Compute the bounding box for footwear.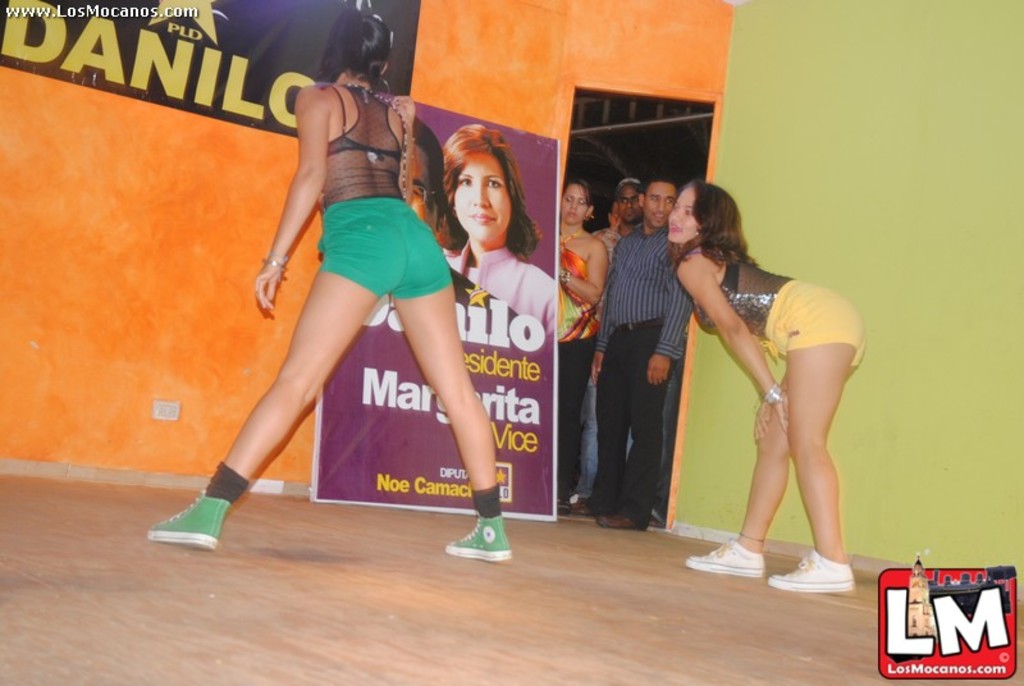
<box>142,476,234,555</box>.
